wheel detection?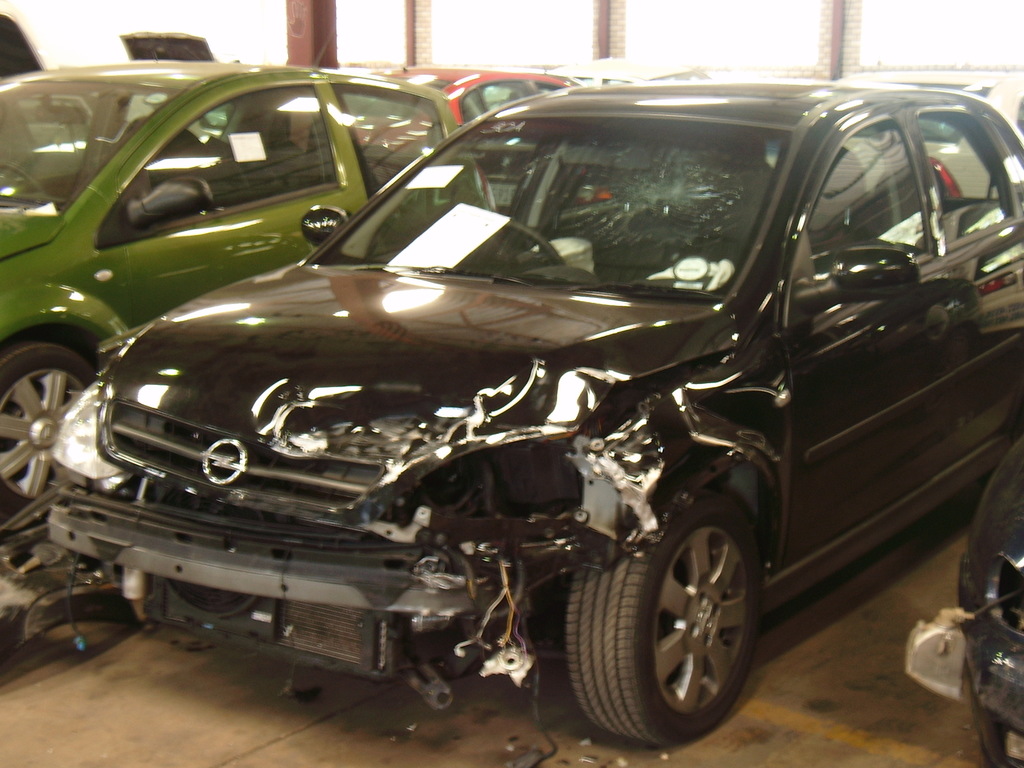
region(506, 223, 565, 271)
